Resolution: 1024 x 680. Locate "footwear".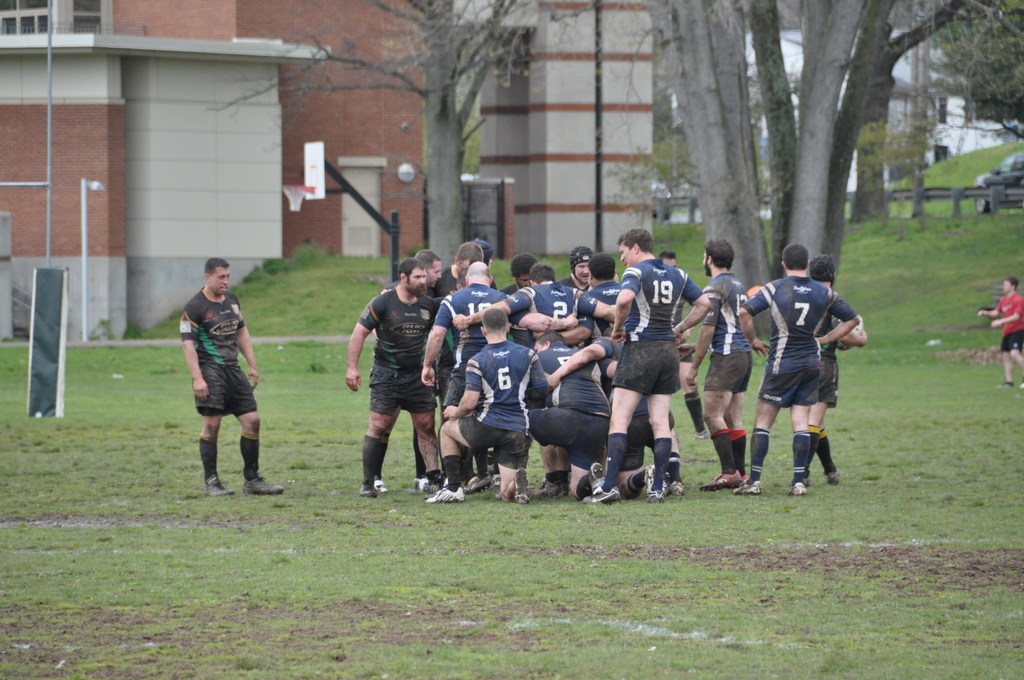
[x1=790, y1=480, x2=811, y2=498].
